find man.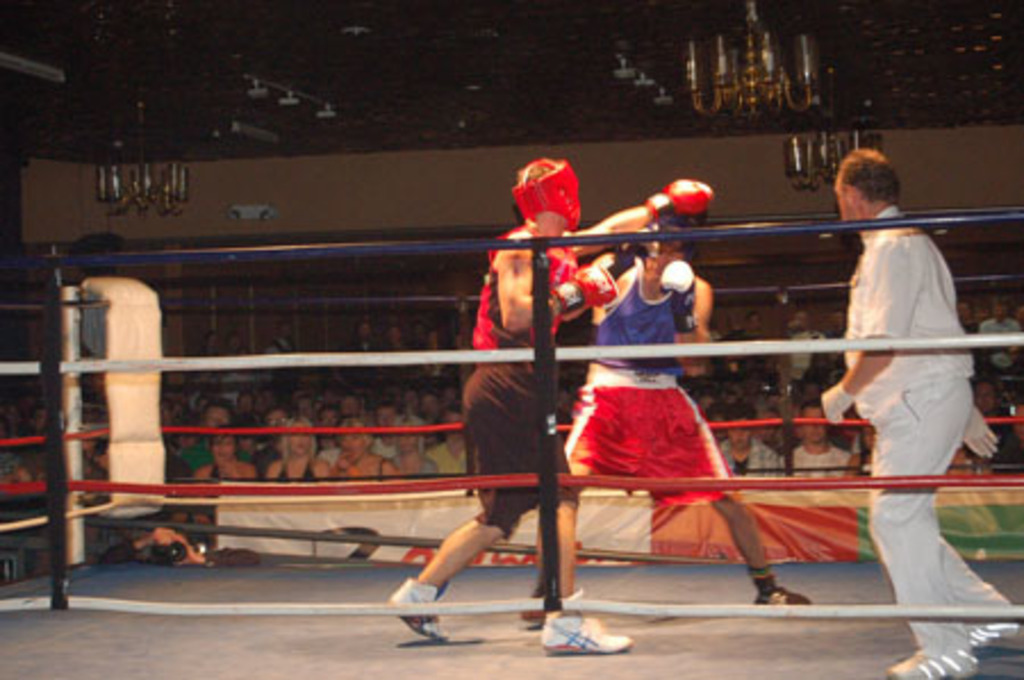
detection(180, 396, 253, 466).
